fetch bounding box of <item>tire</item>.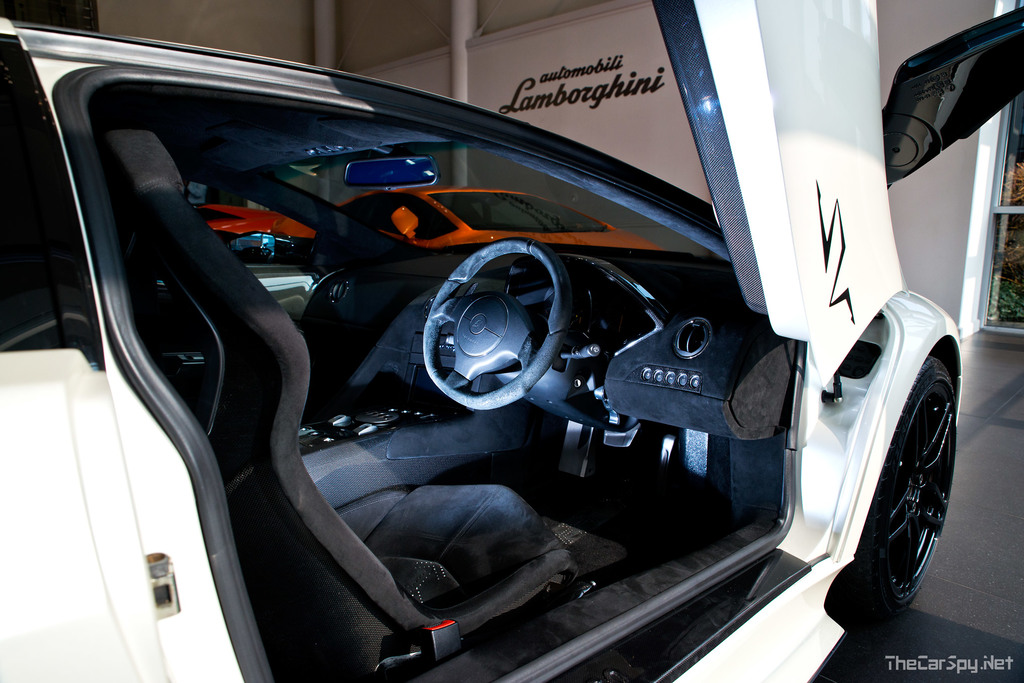
Bbox: BBox(834, 322, 962, 636).
